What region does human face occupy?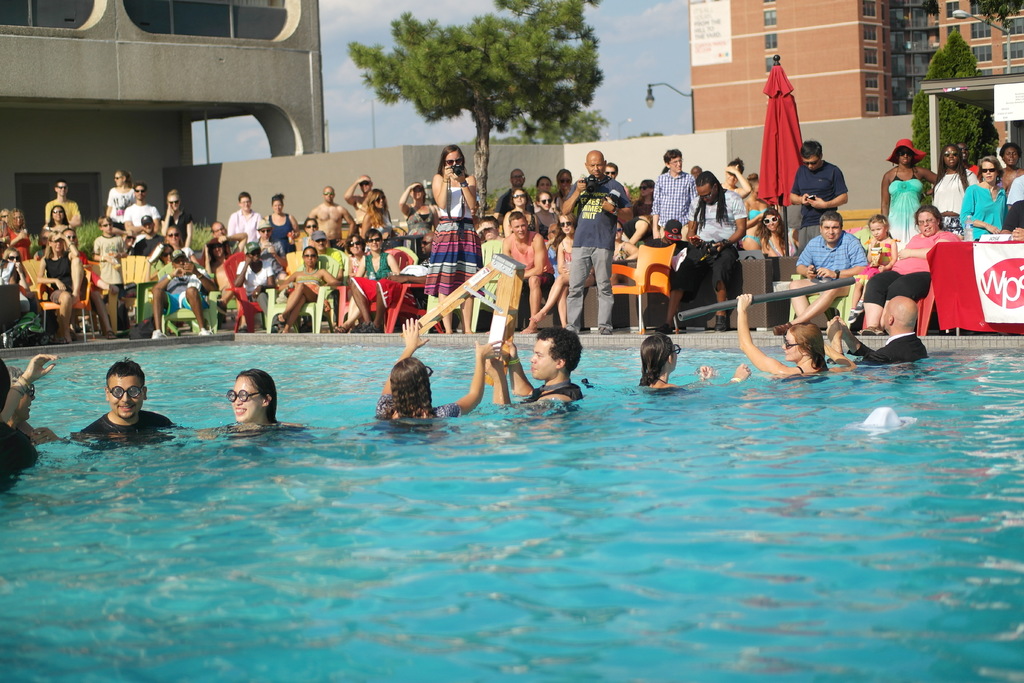
{"x1": 1007, "y1": 150, "x2": 1017, "y2": 165}.
